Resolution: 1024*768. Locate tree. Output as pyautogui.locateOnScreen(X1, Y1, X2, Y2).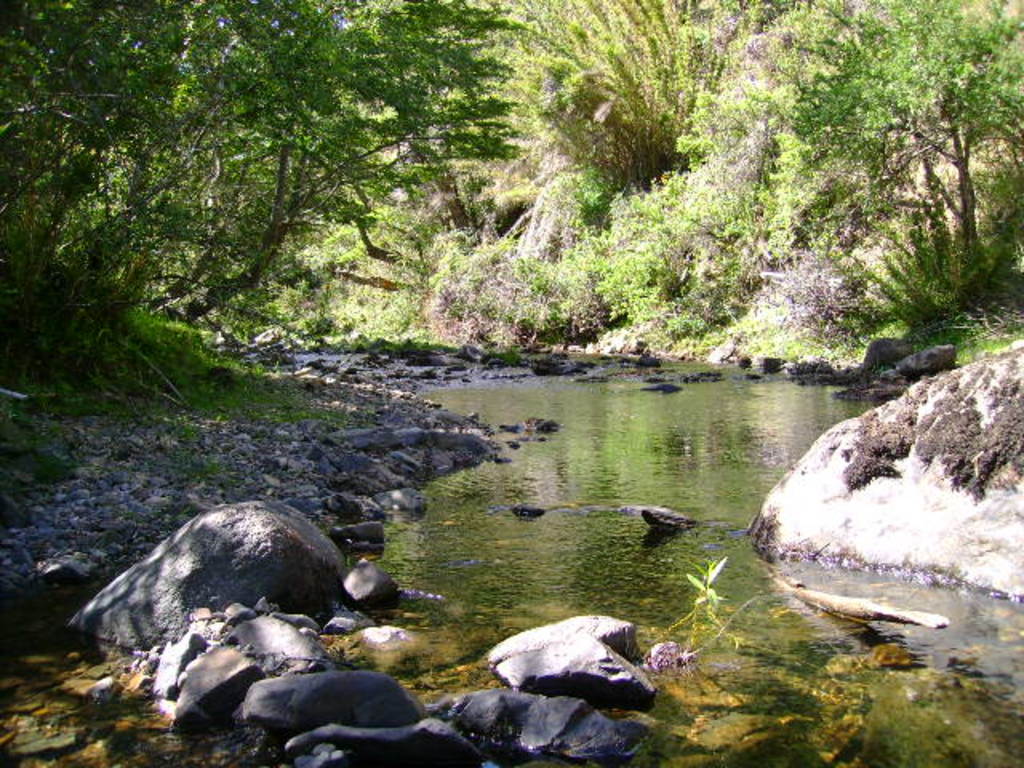
pyautogui.locateOnScreen(765, 2, 1022, 312).
